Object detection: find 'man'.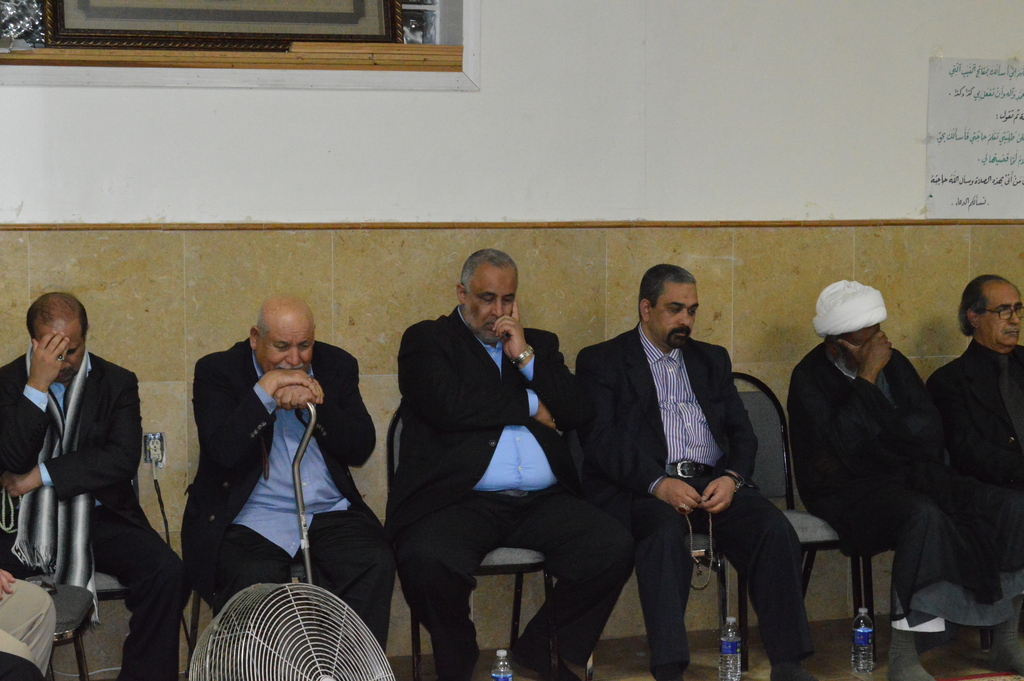
rect(783, 278, 1023, 680).
